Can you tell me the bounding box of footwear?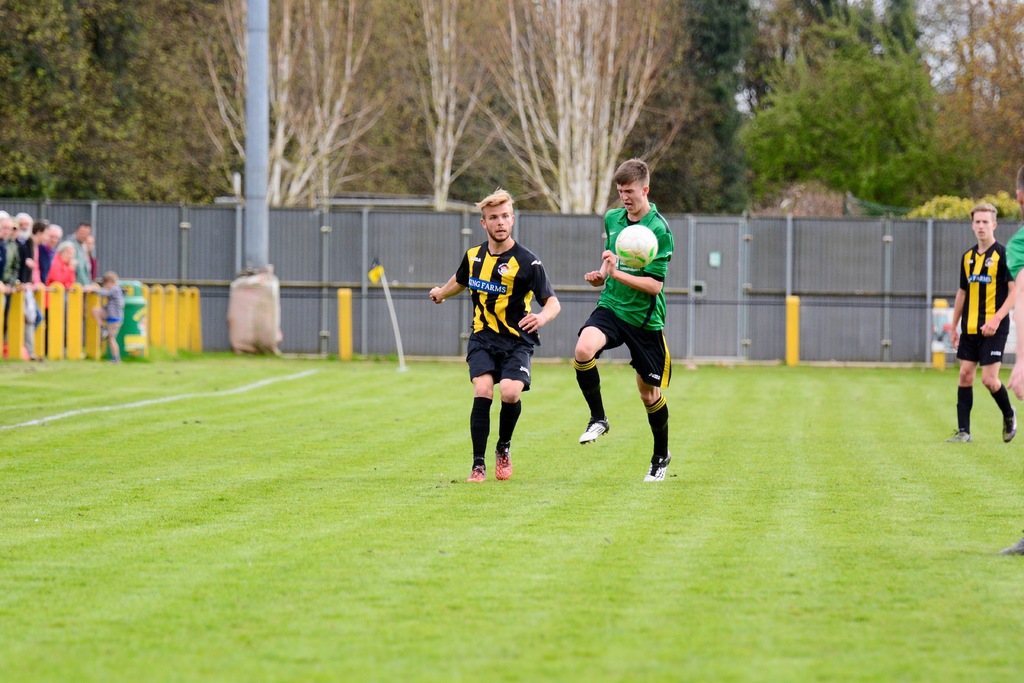
[943,429,971,443].
